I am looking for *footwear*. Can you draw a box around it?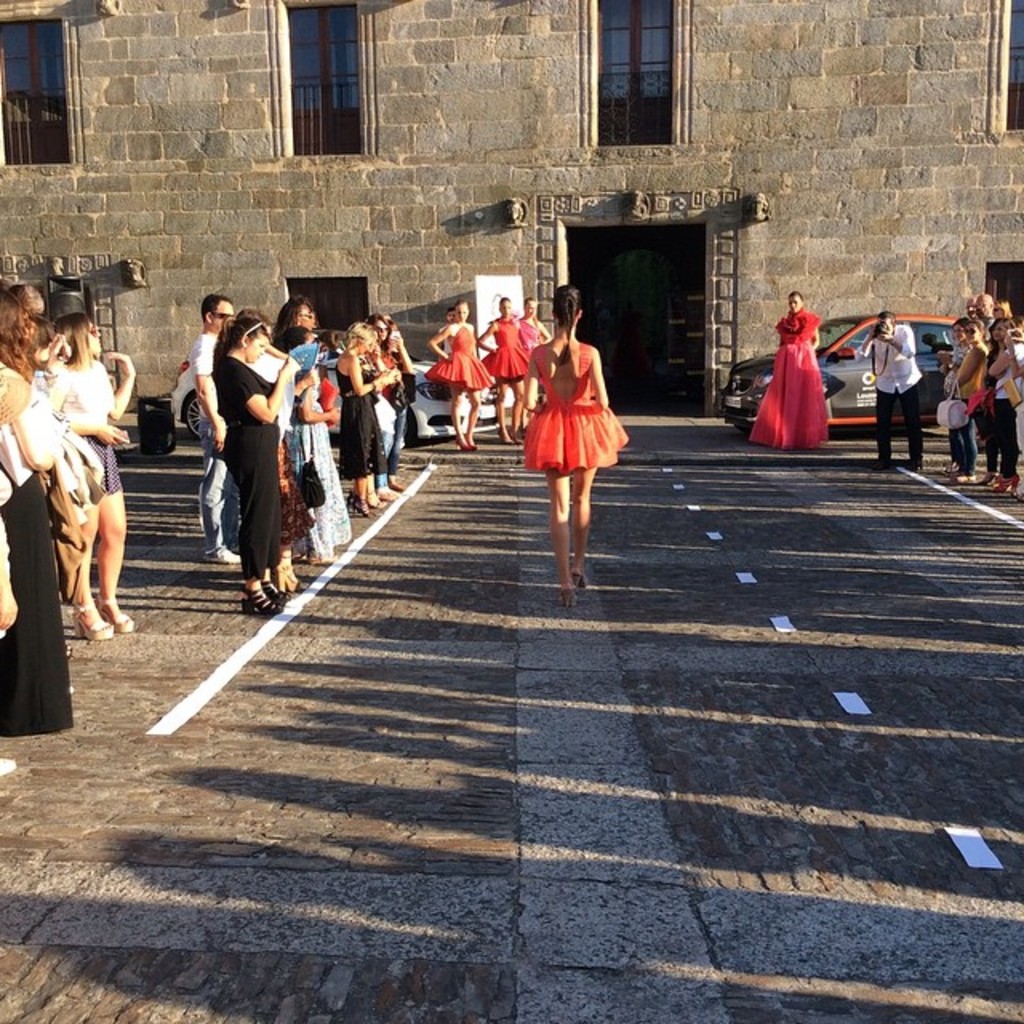
Sure, the bounding box is pyautogui.locateOnScreen(573, 570, 586, 594).
